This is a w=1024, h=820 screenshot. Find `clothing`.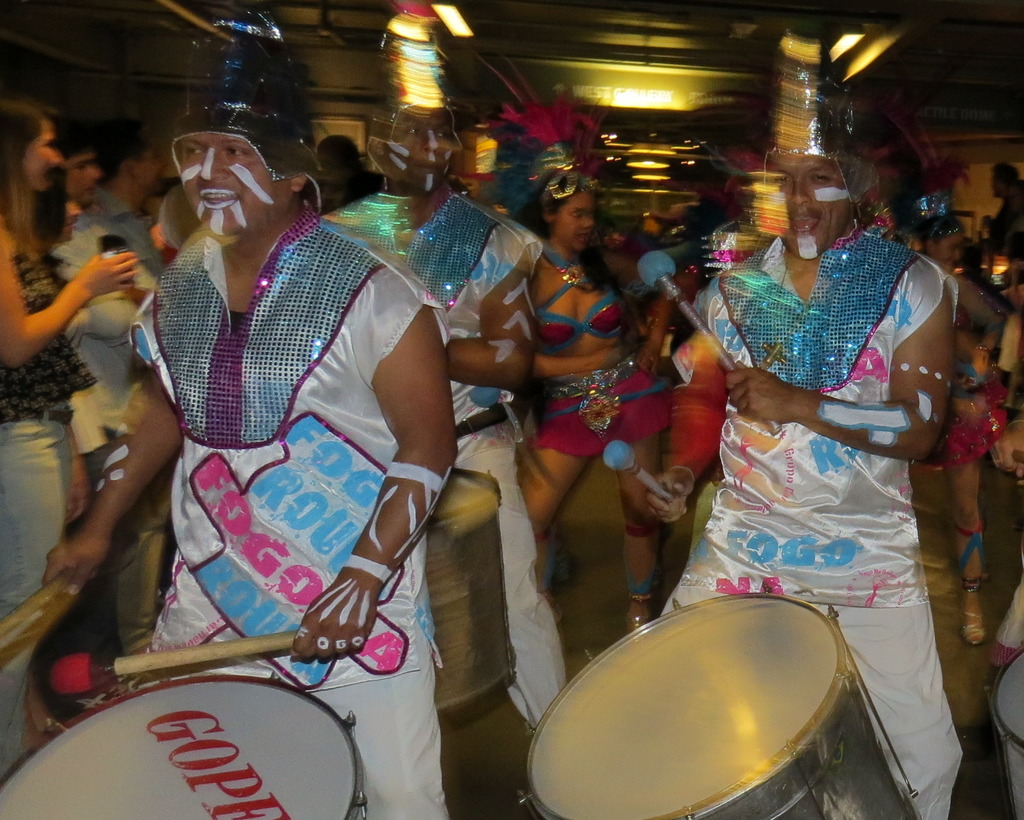
Bounding box: x1=647, y1=228, x2=964, y2=819.
